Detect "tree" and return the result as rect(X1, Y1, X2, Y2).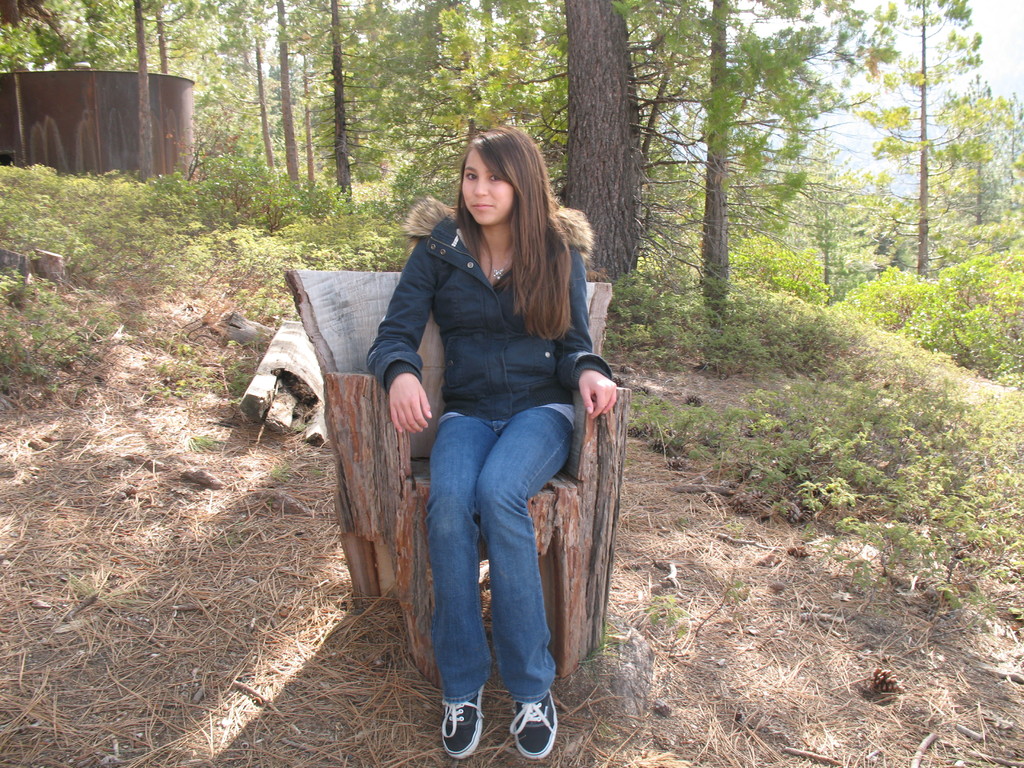
rect(850, 0, 1016, 280).
